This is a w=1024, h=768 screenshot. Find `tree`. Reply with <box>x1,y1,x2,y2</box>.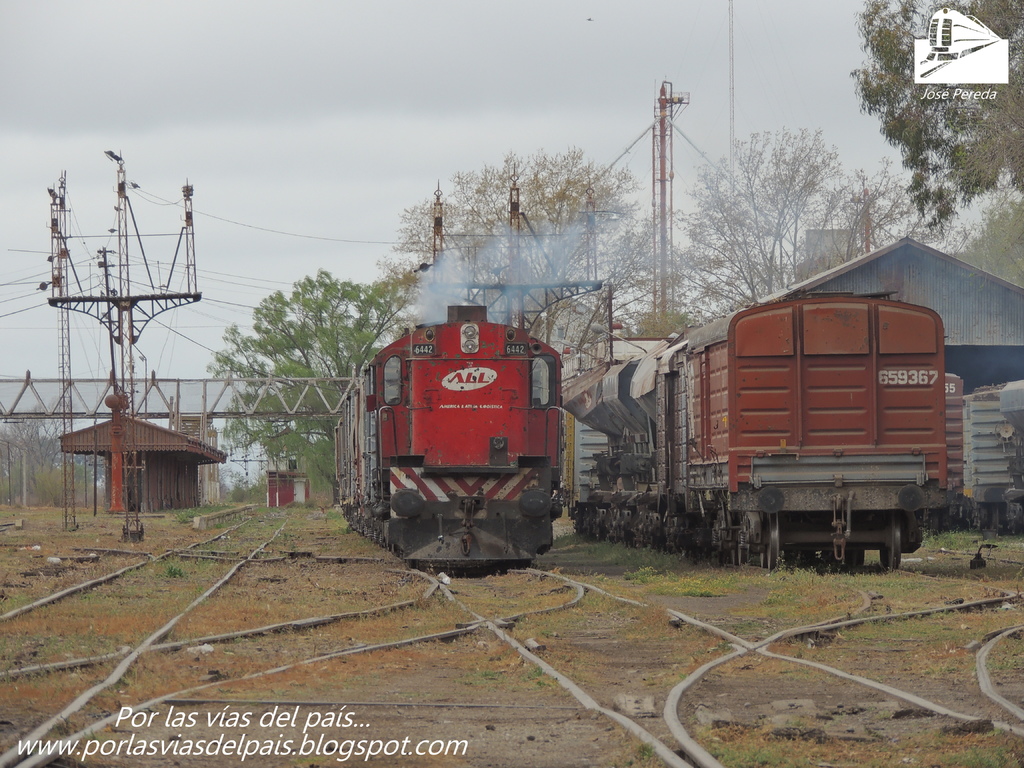
<box>0,400,95,506</box>.
